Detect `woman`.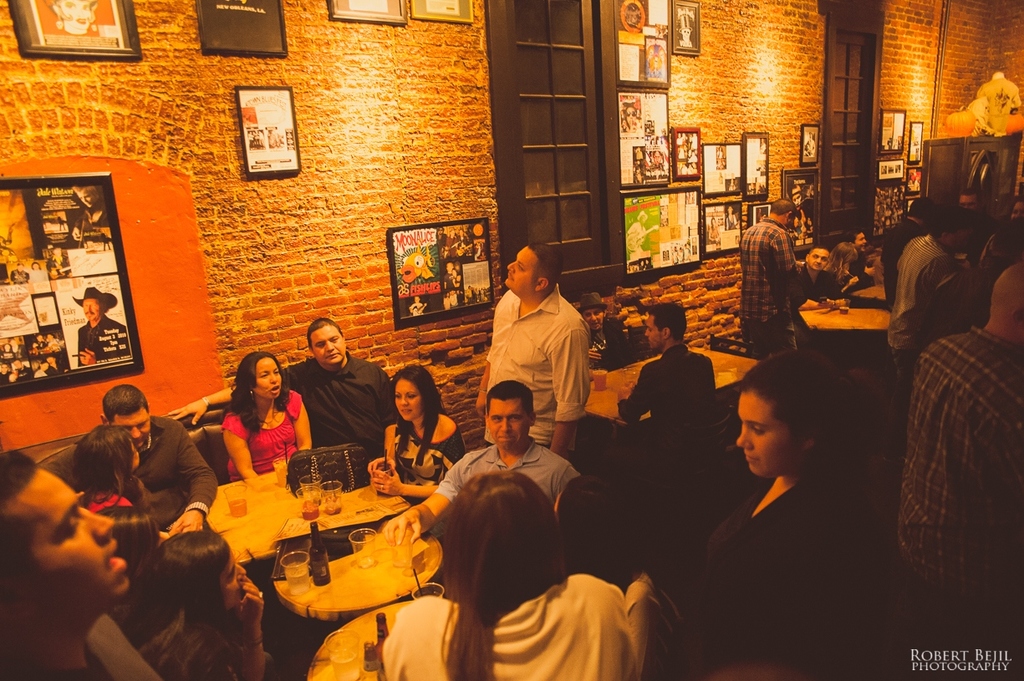
Detected at l=214, t=349, r=316, b=486.
